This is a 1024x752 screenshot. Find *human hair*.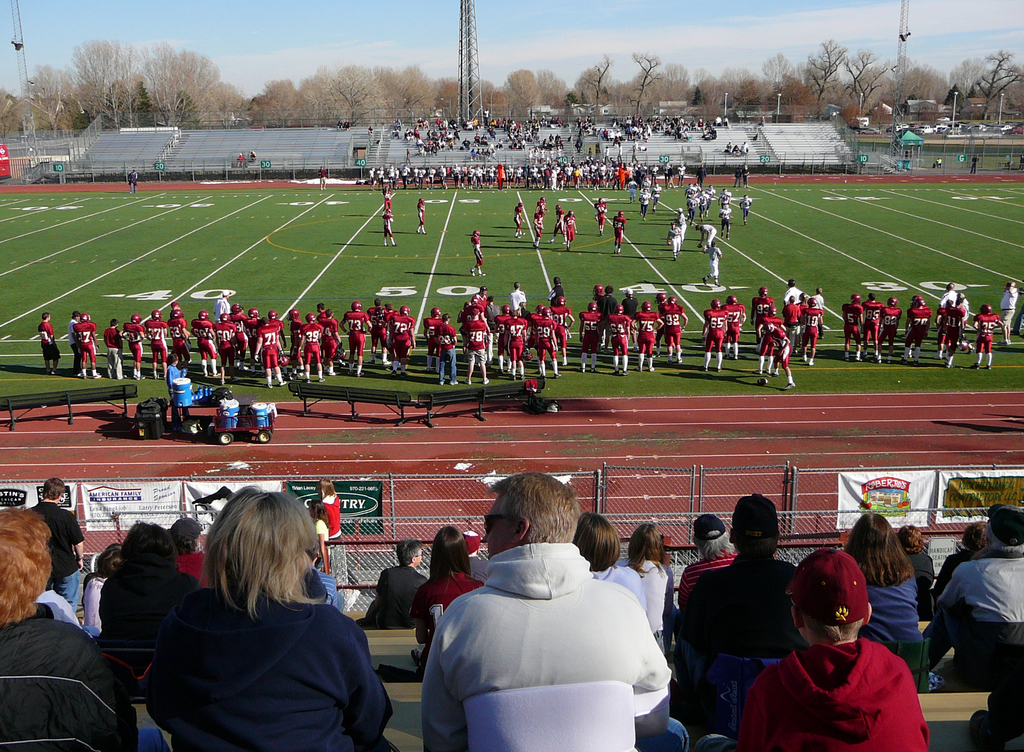
Bounding box: <bbox>40, 312, 54, 321</bbox>.
